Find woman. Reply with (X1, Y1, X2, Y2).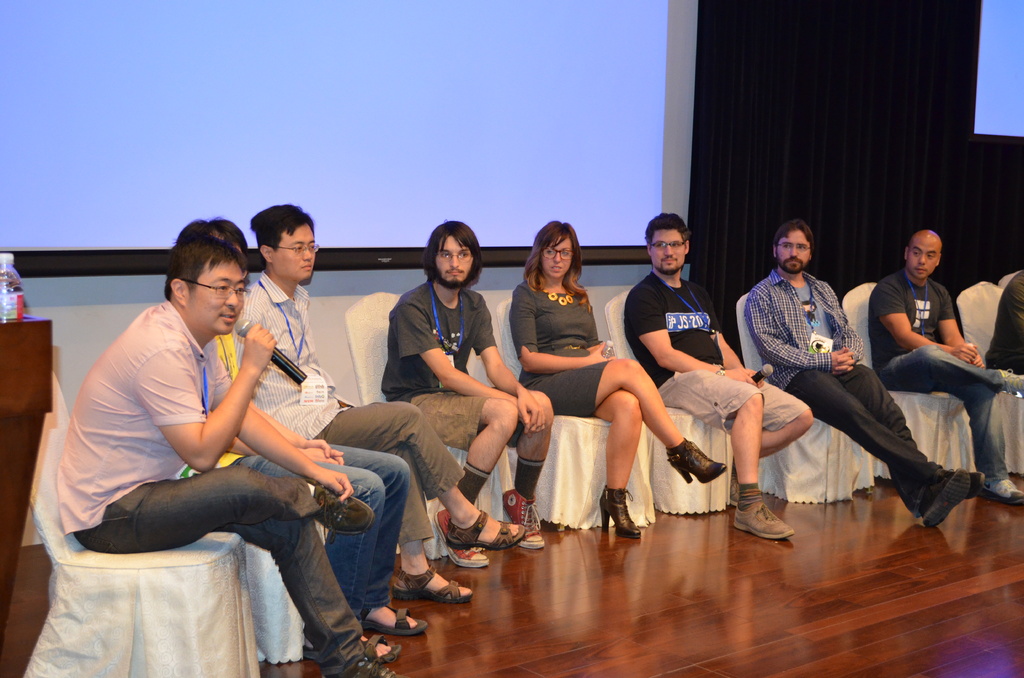
(506, 225, 632, 525).
